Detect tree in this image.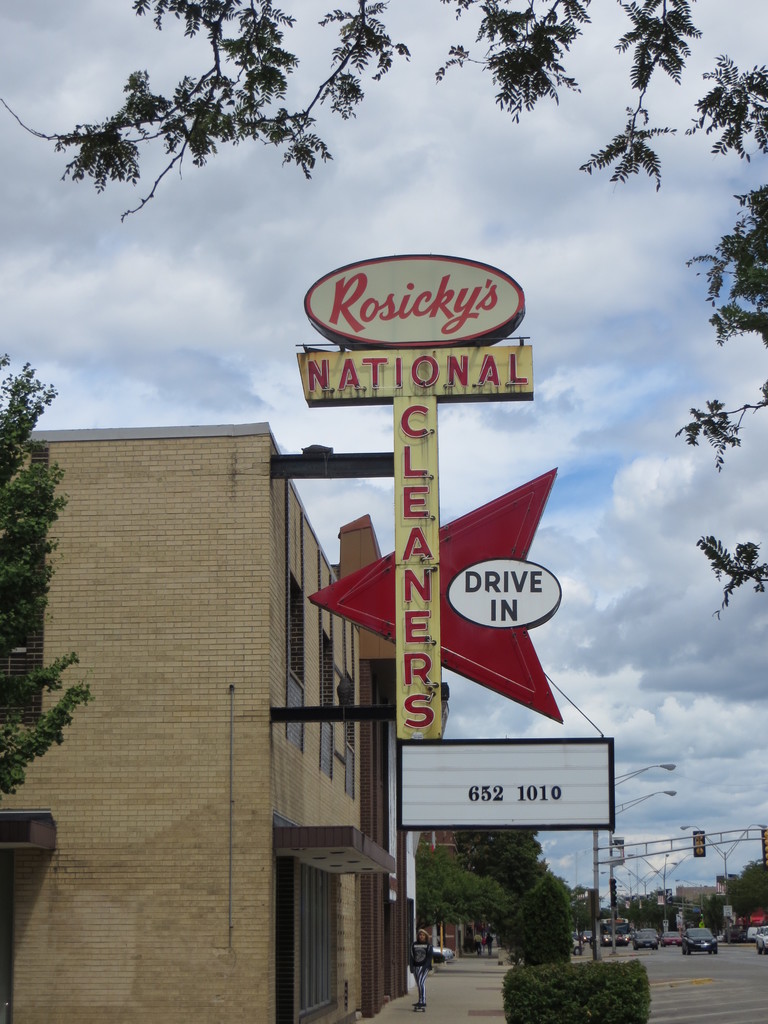
Detection: [x1=0, y1=0, x2=767, y2=598].
